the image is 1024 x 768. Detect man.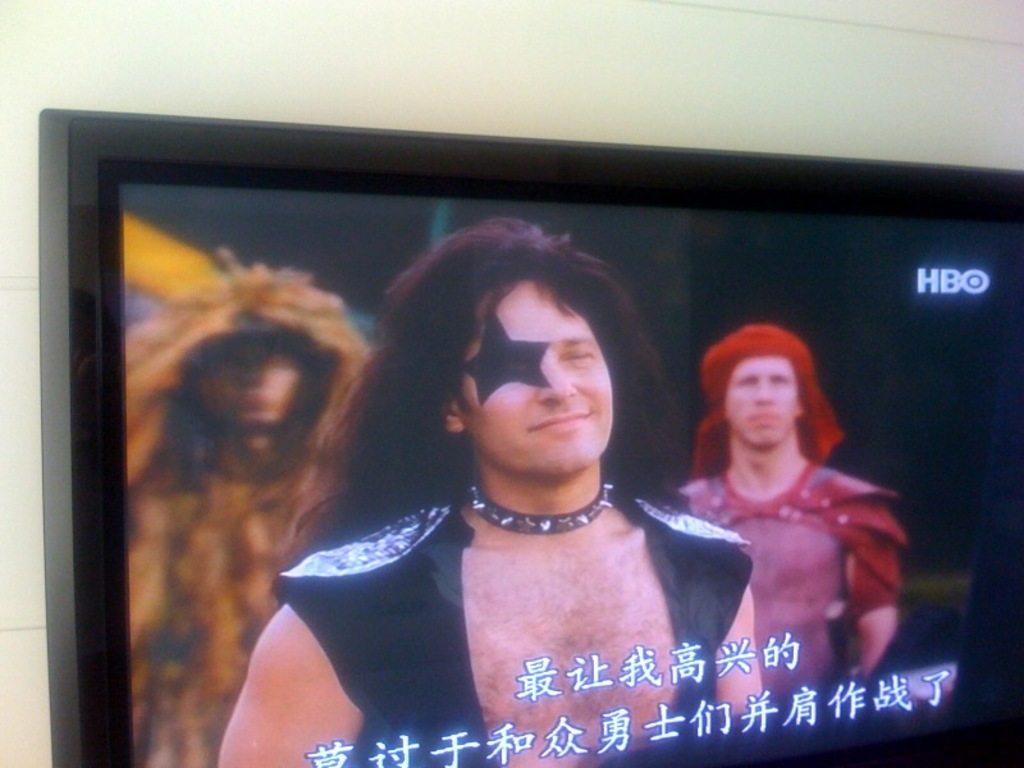
Detection: BBox(650, 311, 925, 699).
